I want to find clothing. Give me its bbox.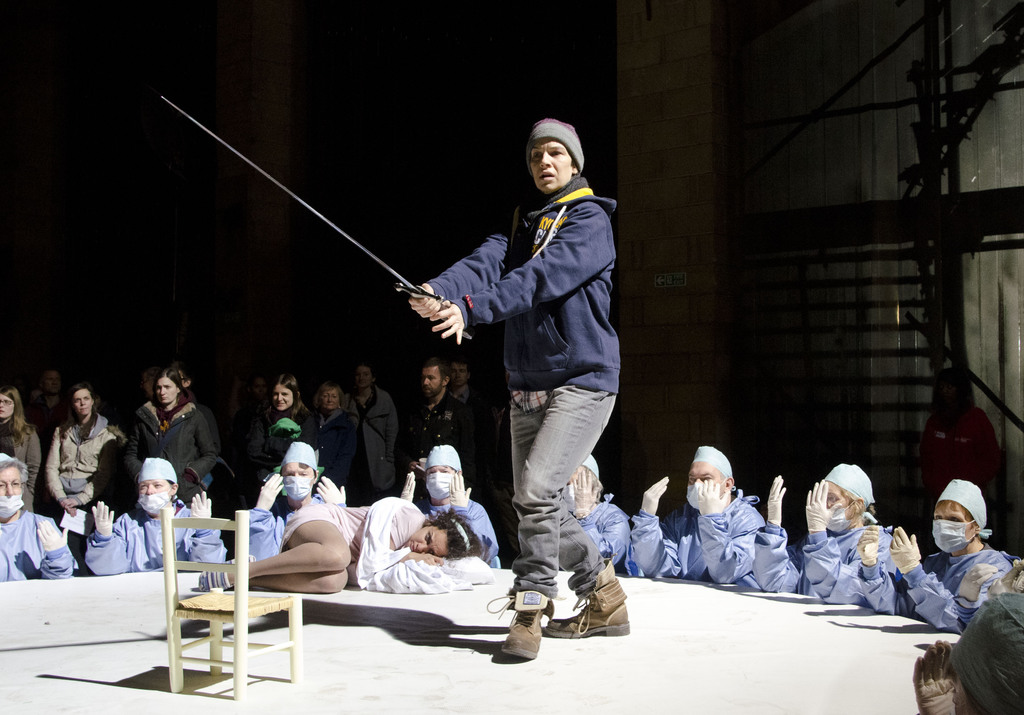
bbox=(425, 118, 625, 595).
